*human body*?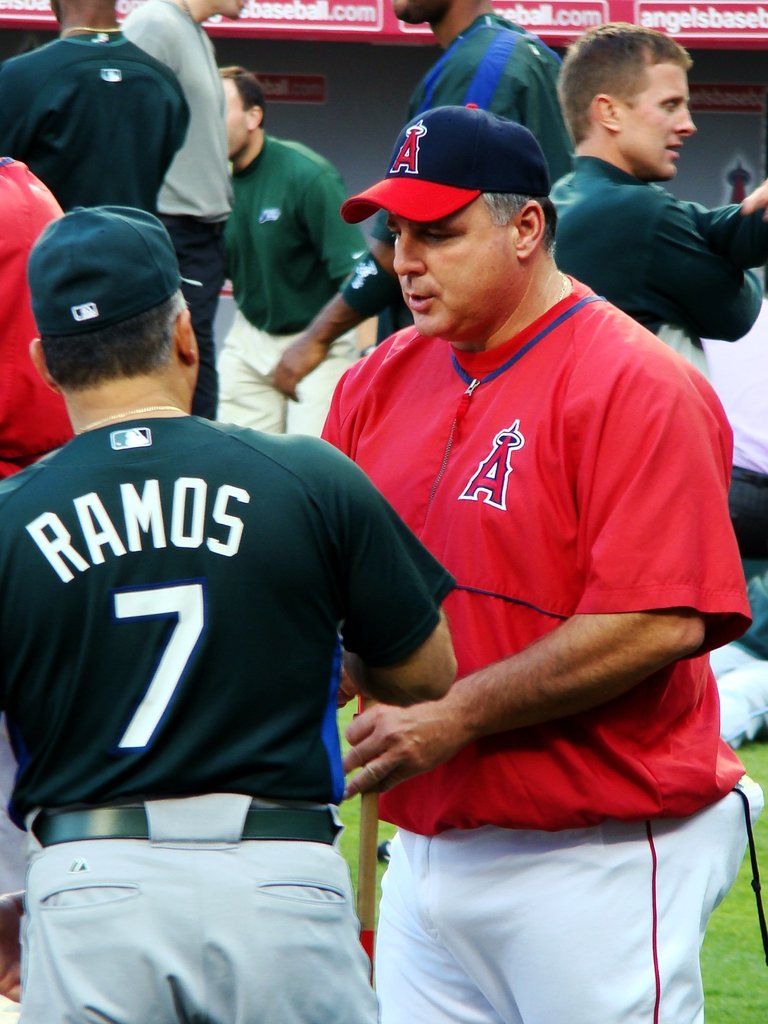
bbox(0, 202, 465, 1023)
